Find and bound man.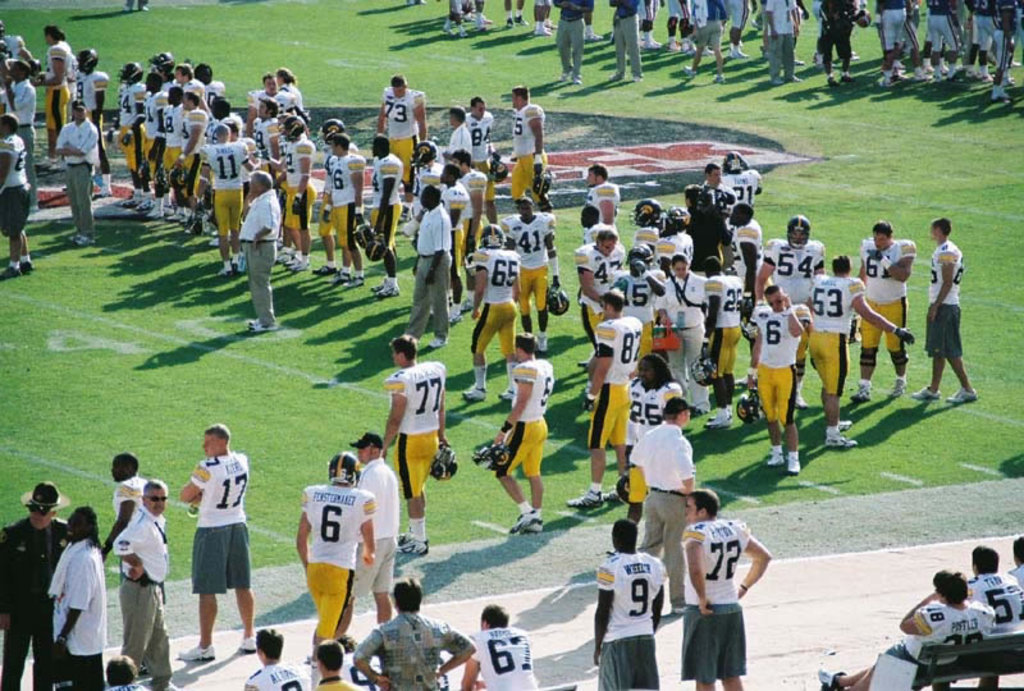
Bound: (left=184, top=88, right=216, bottom=220).
